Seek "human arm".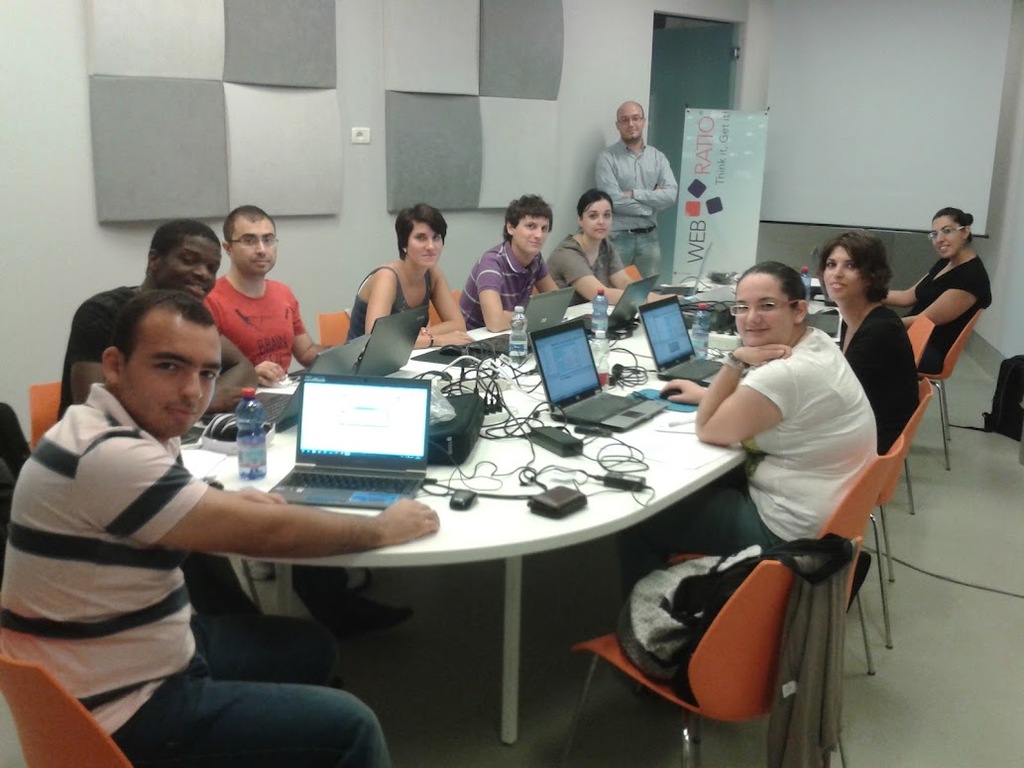
{"left": 213, "top": 325, "right": 260, "bottom": 412}.
